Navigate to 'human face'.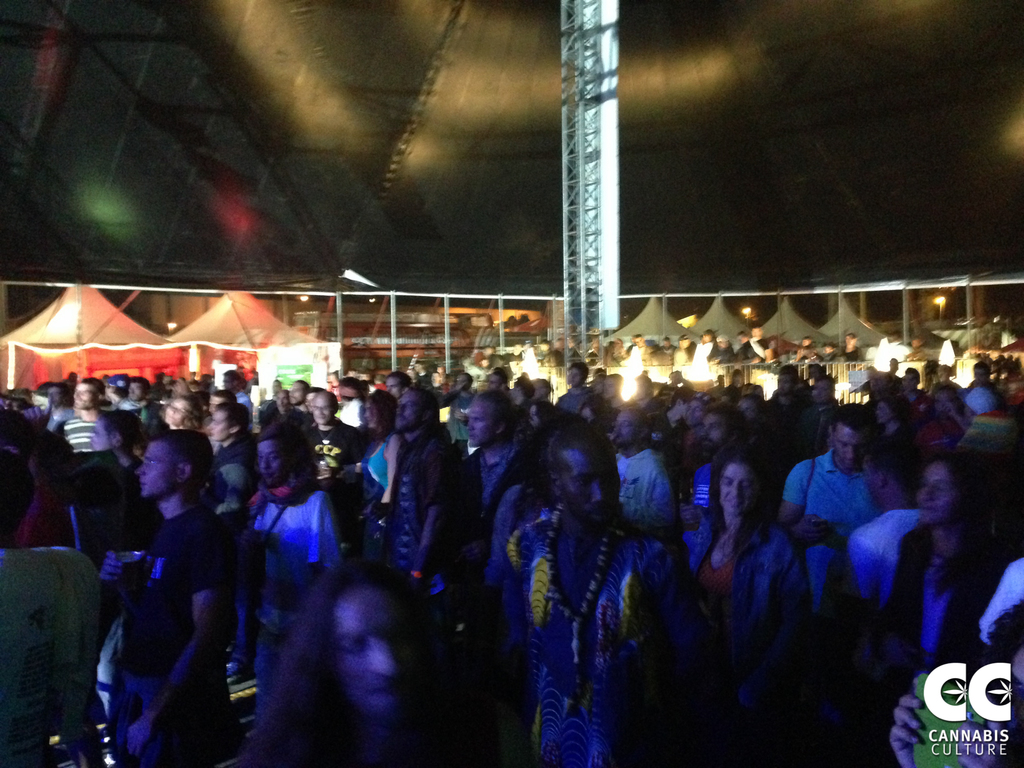
Navigation target: bbox=[735, 379, 745, 384].
